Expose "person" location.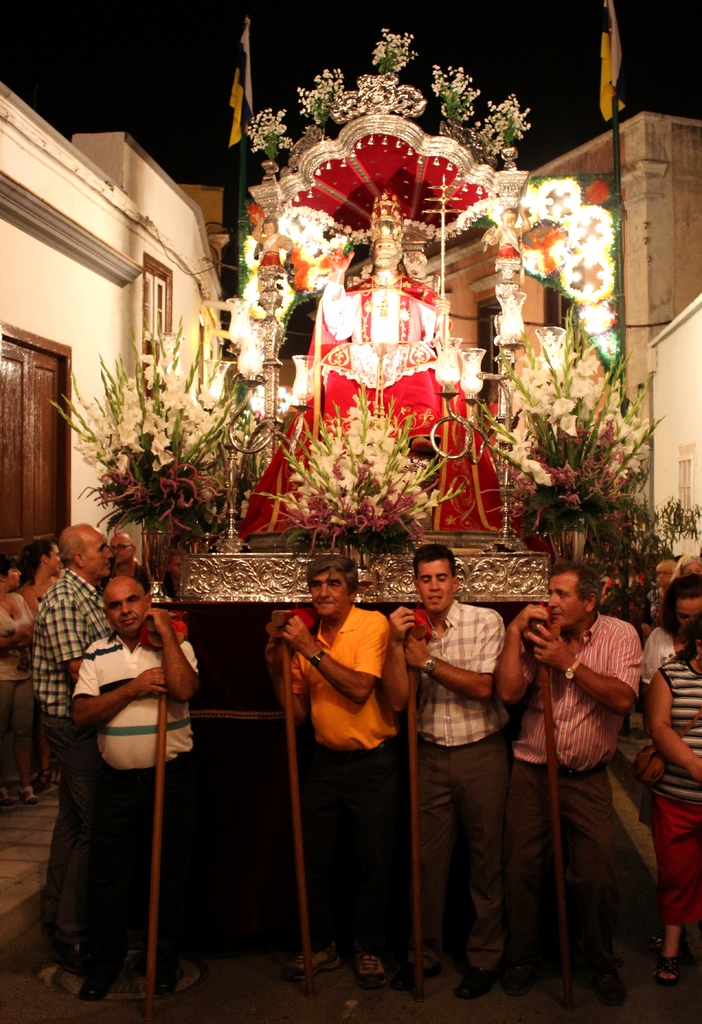
Exposed at left=29, top=522, right=112, bottom=963.
